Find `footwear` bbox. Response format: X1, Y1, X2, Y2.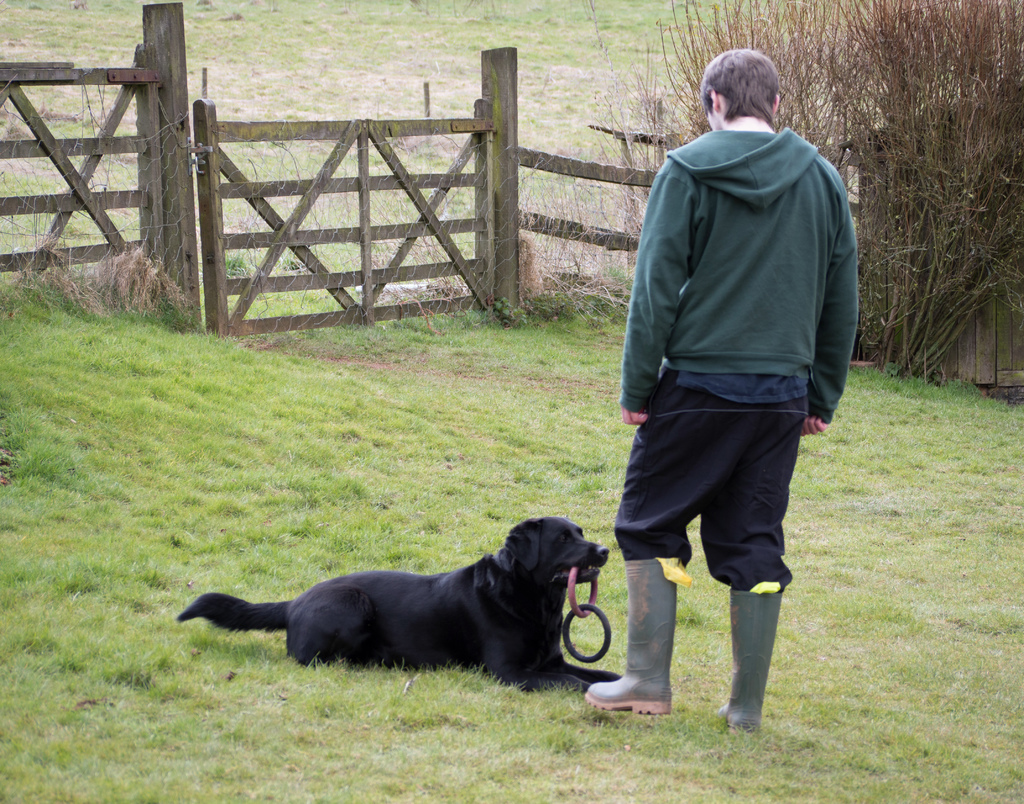
717, 587, 780, 732.
